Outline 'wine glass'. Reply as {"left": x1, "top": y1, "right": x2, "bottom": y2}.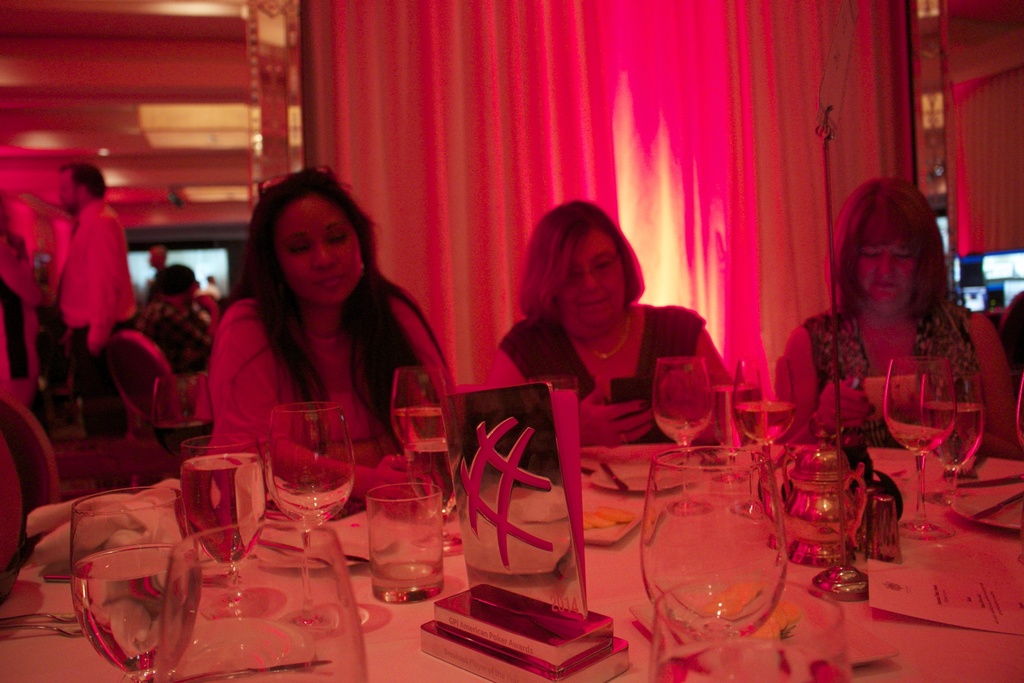
{"left": 650, "top": 577, "right": 851, "bottom": 680}.
